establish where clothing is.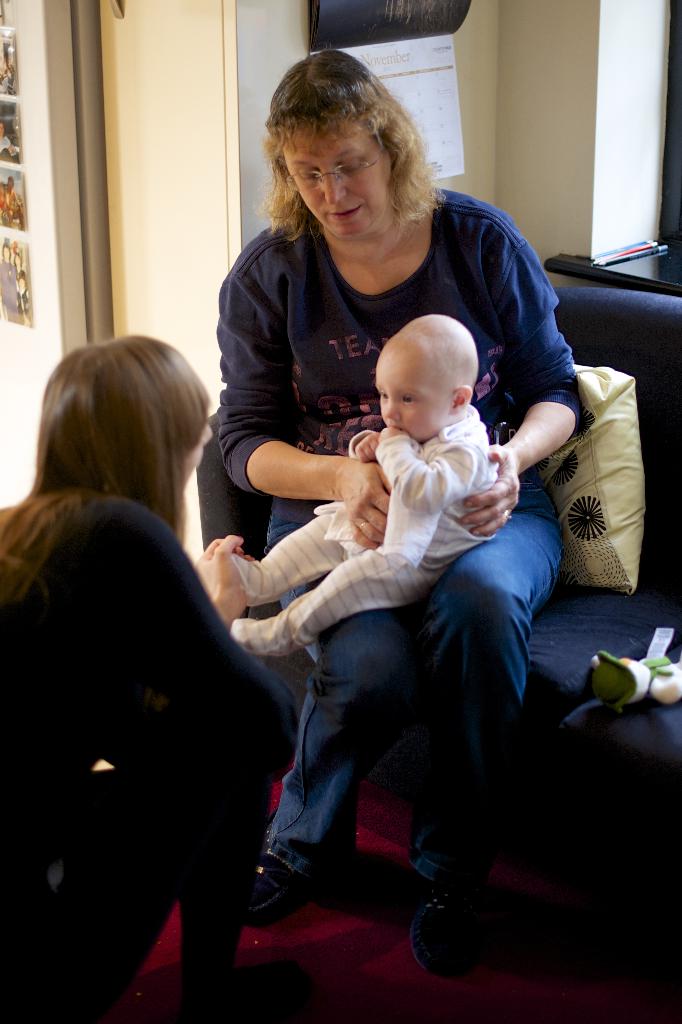
Established at 19, 392, 302, 1006.
